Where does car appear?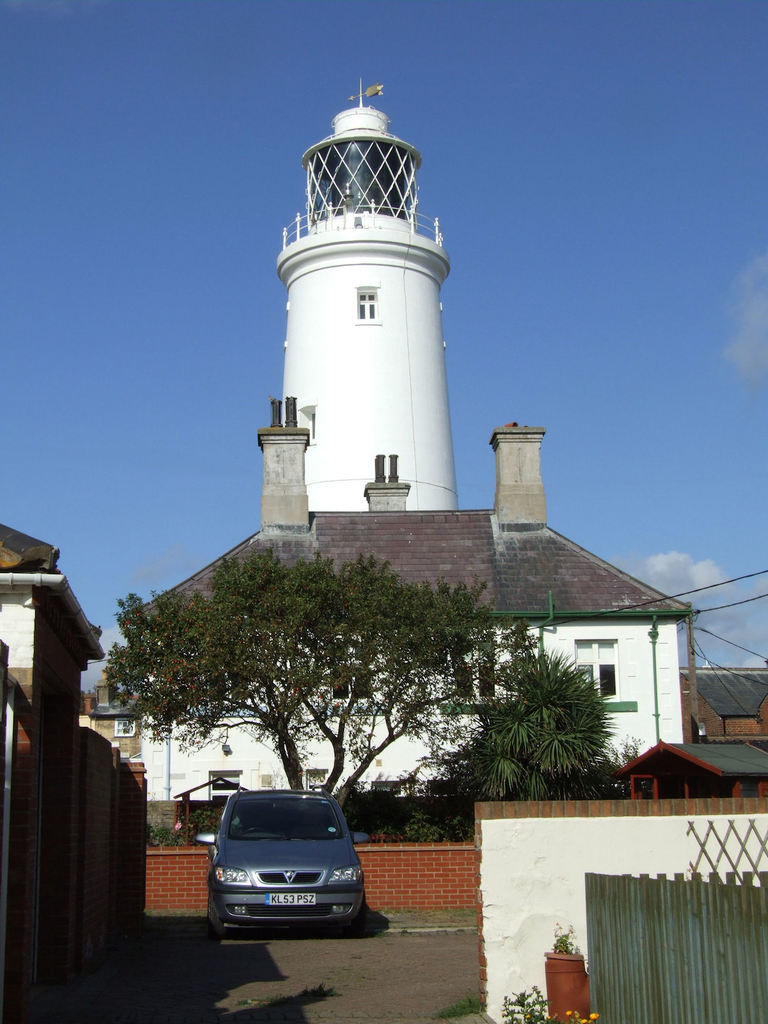
Appears at [194, 784, 371, 936].
